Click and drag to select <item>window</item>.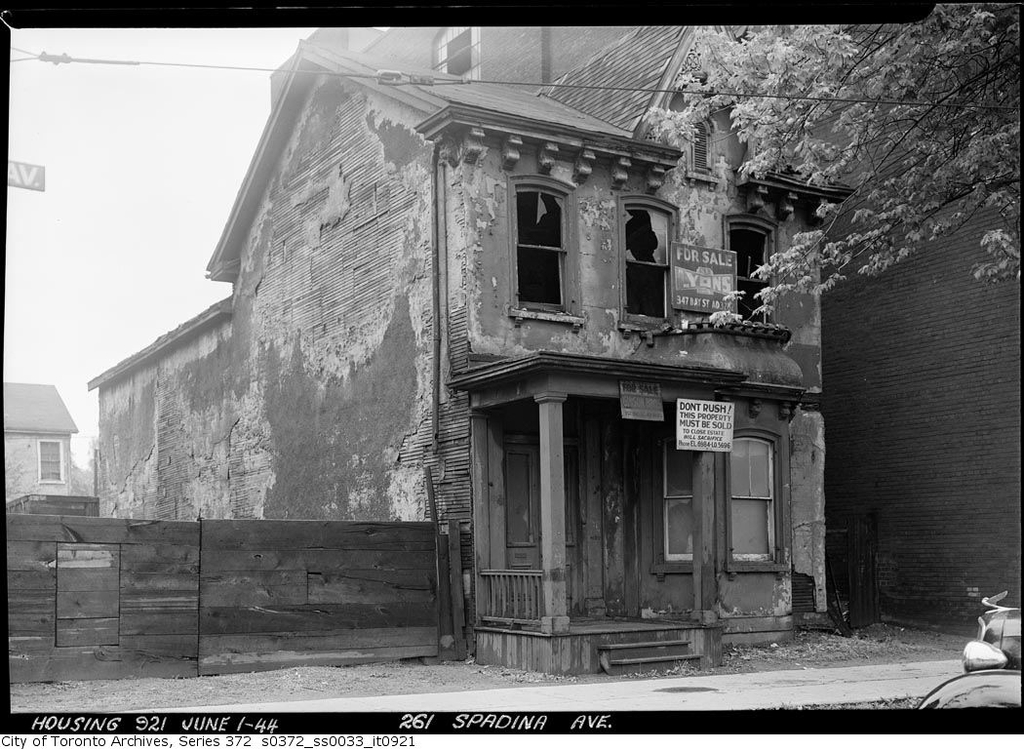
Selection: locate(505, 176, 589, 340).
